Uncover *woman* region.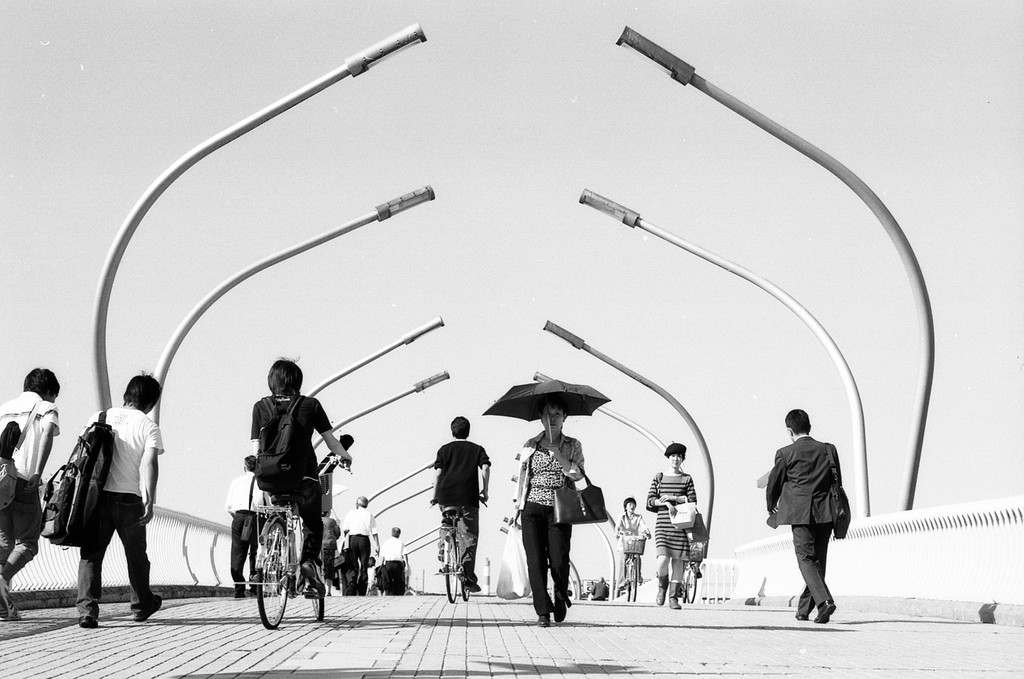
Uncovered: [509,398,584,625].
